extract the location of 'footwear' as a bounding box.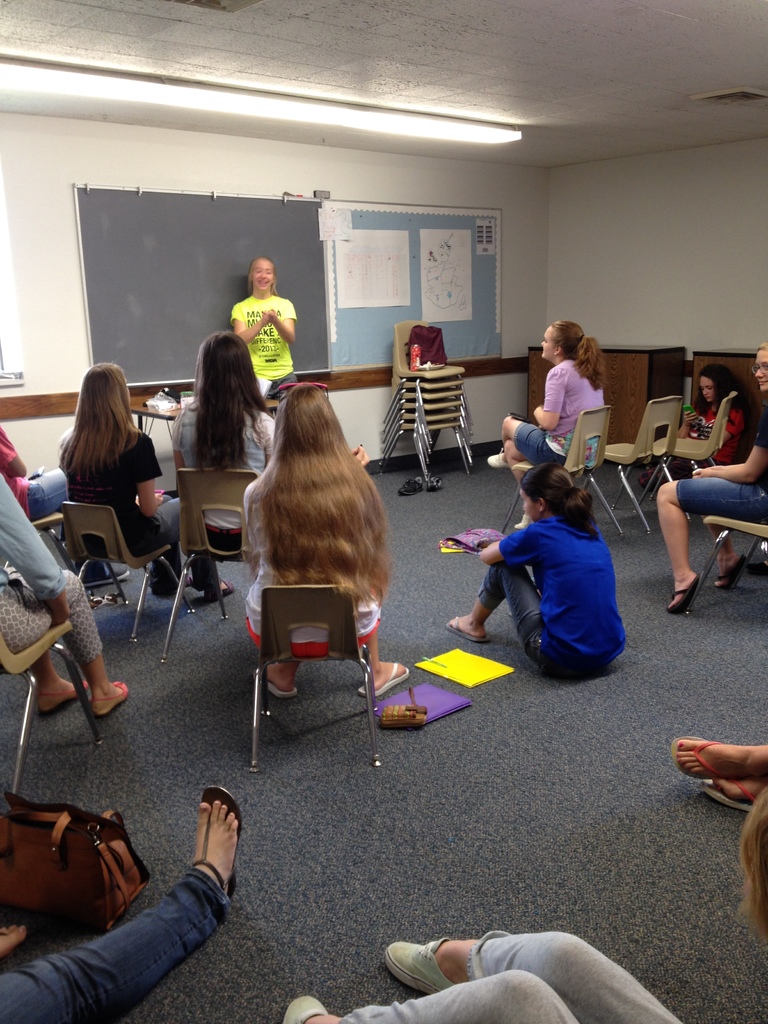
BBox(30, 672, 84, 716).
